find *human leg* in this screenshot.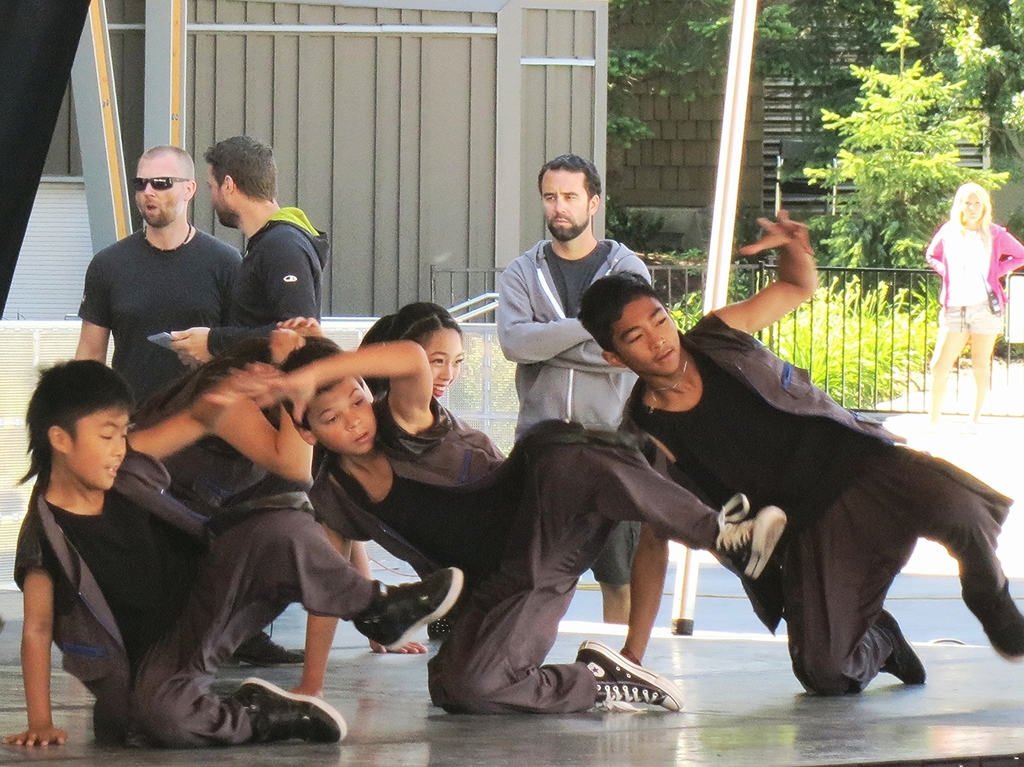
The bounding box for *human leg* is 924:291:965:416.
